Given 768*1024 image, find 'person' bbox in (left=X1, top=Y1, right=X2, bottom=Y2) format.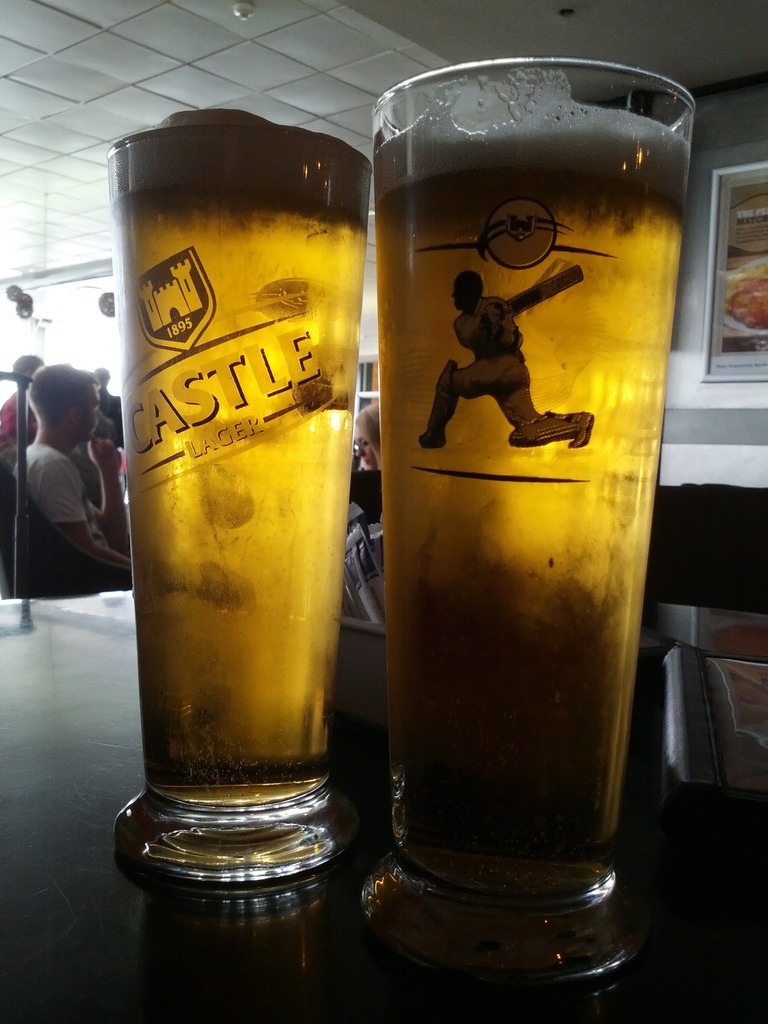
(left=10, top=367, right=129, bottom=593).
